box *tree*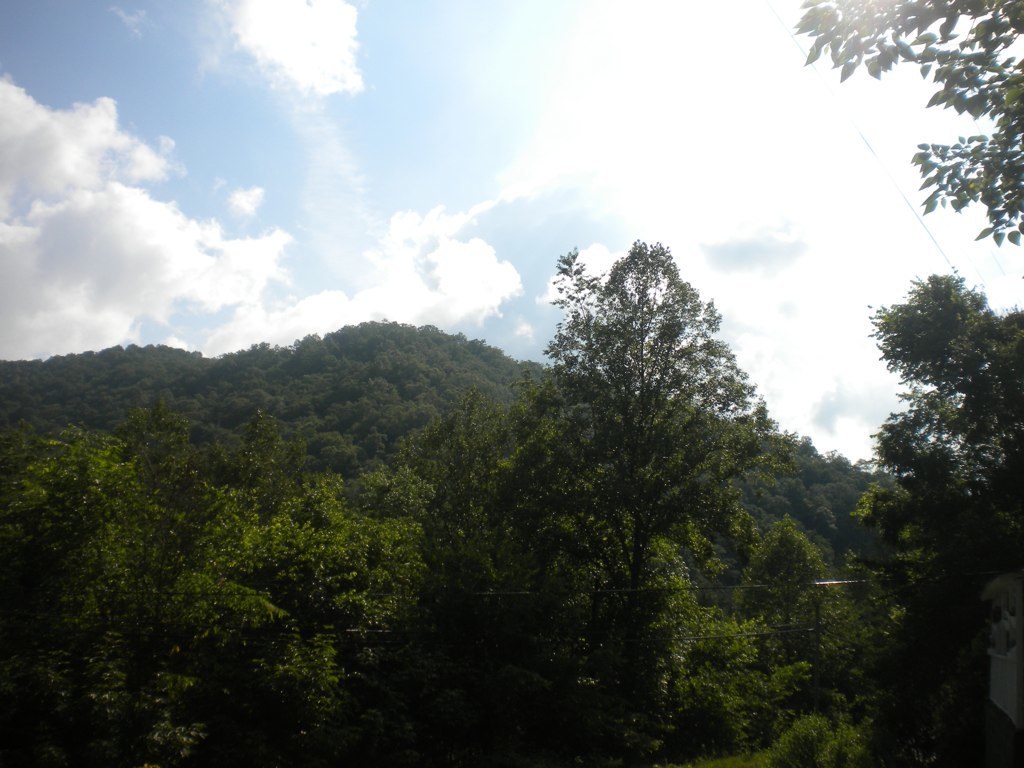
Rect(844, 266, 1023, 767)
